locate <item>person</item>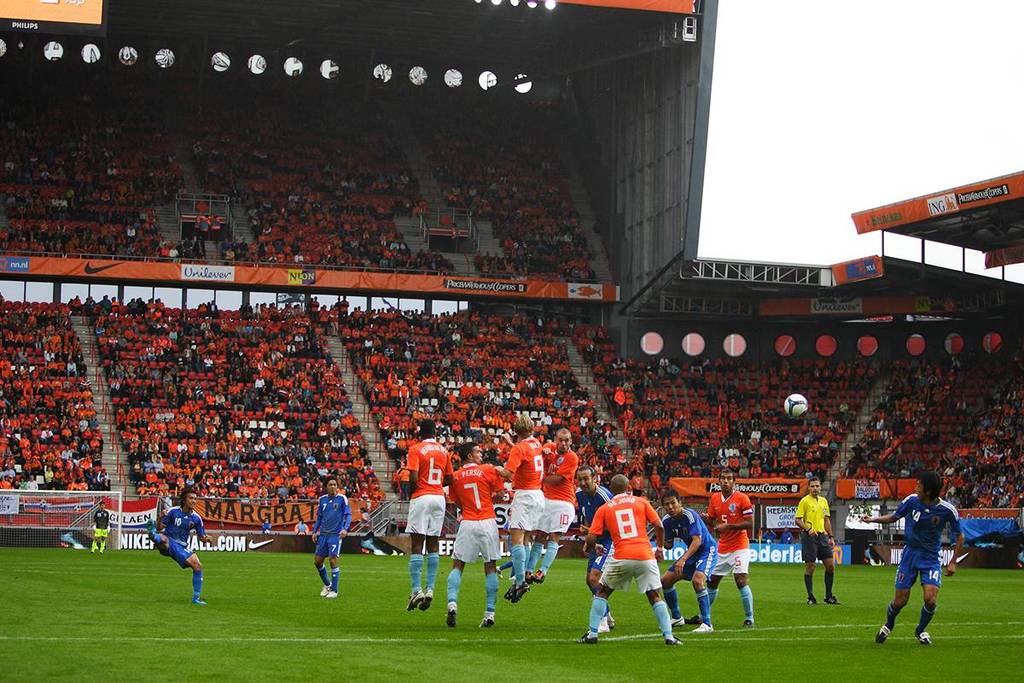
{"left": 728, "top": 359, "right": 736, "bottom": 371}
